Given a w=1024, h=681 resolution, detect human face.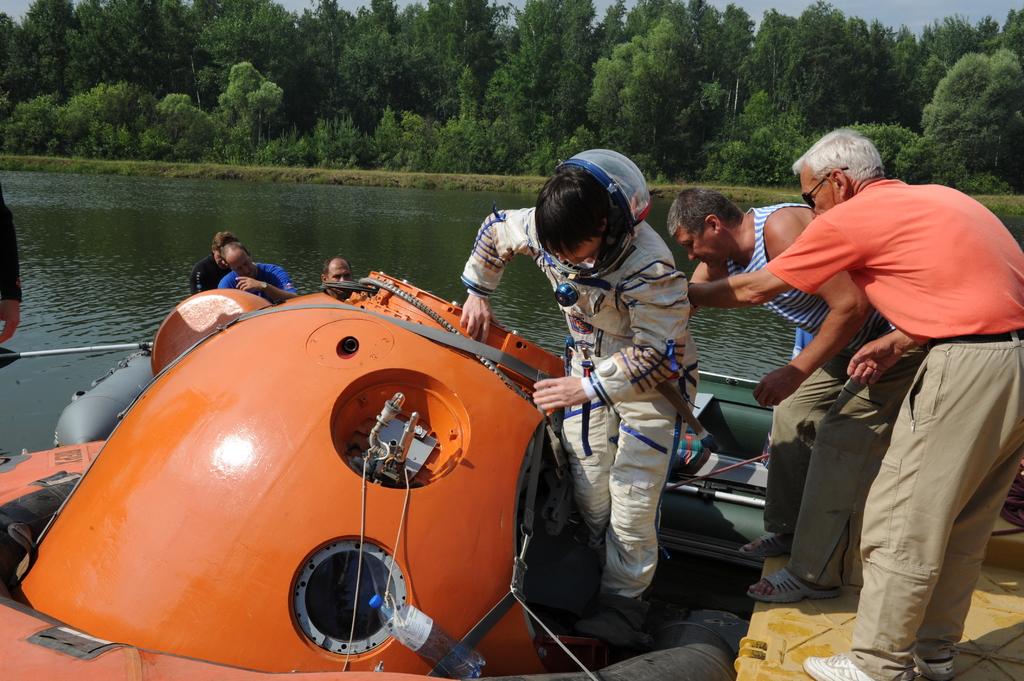
detection(548, 236, 596, 267).
